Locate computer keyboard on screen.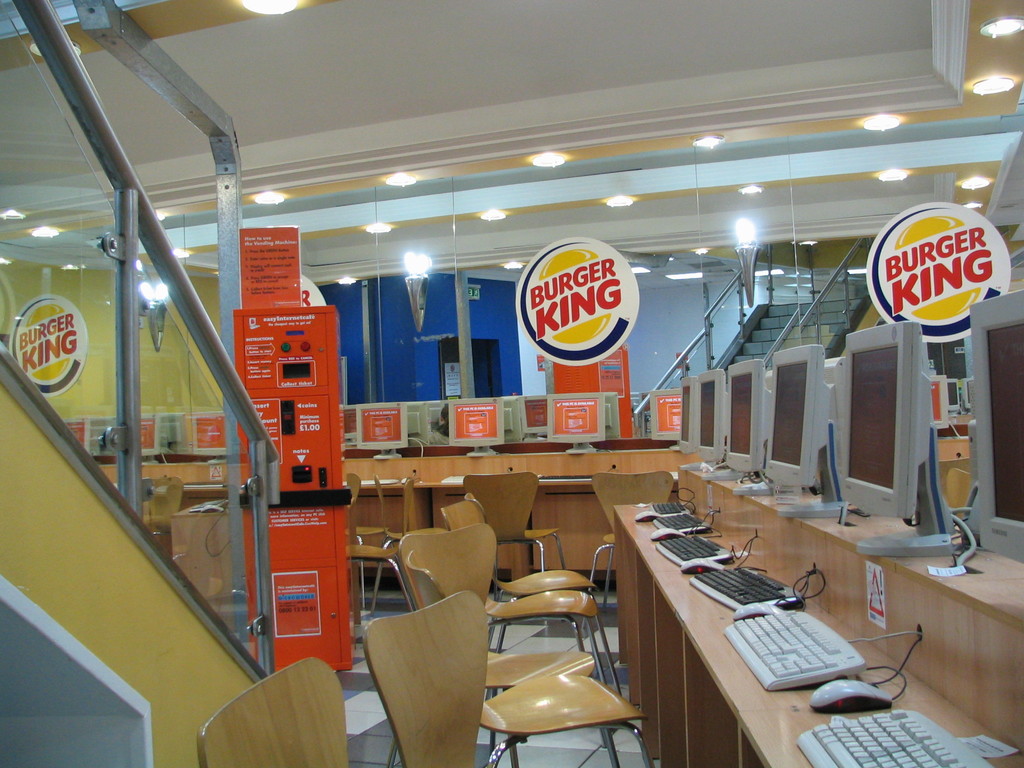
On screen at bbox(793, 703, 996, 767).
